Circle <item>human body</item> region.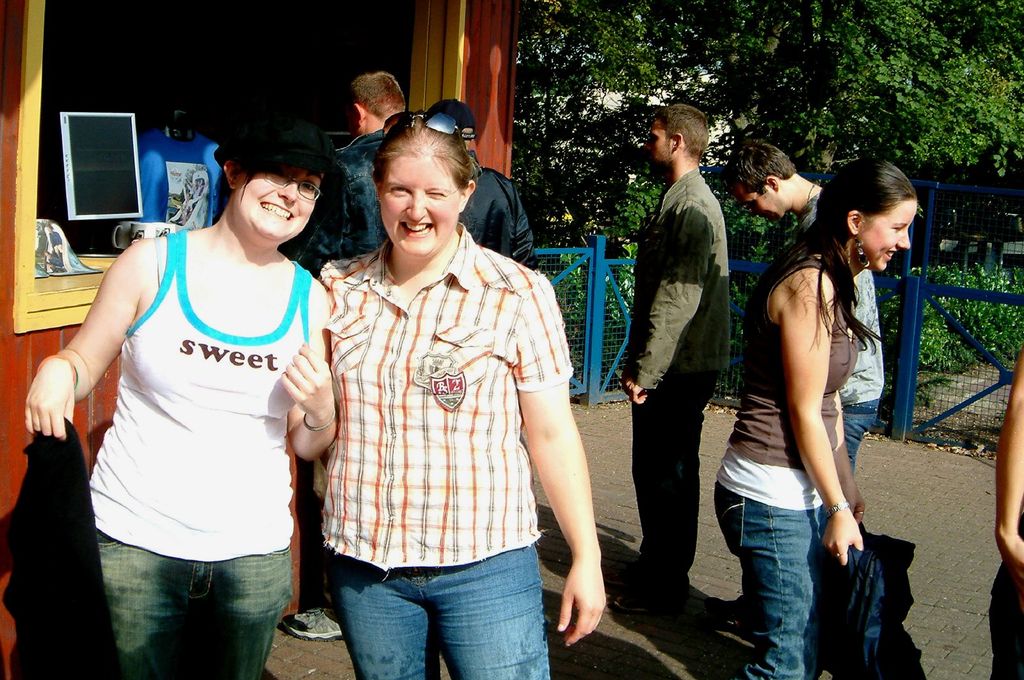
Region: bbox=(321, 72, 417, 270).
